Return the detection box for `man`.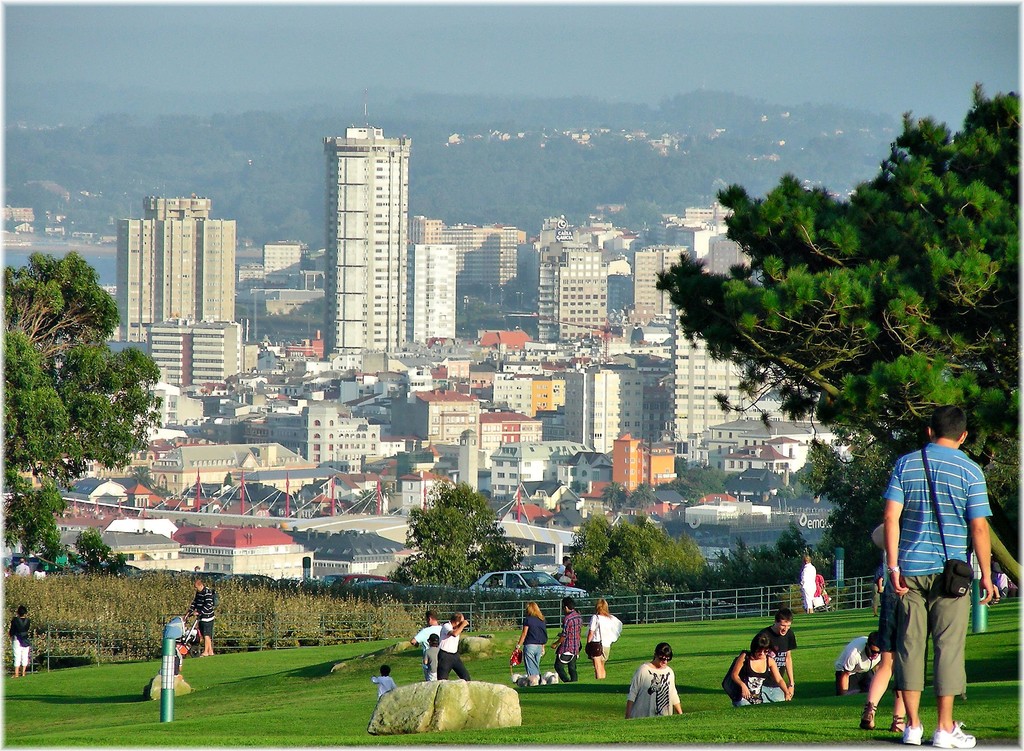
box(552, 600, 582, 679).
